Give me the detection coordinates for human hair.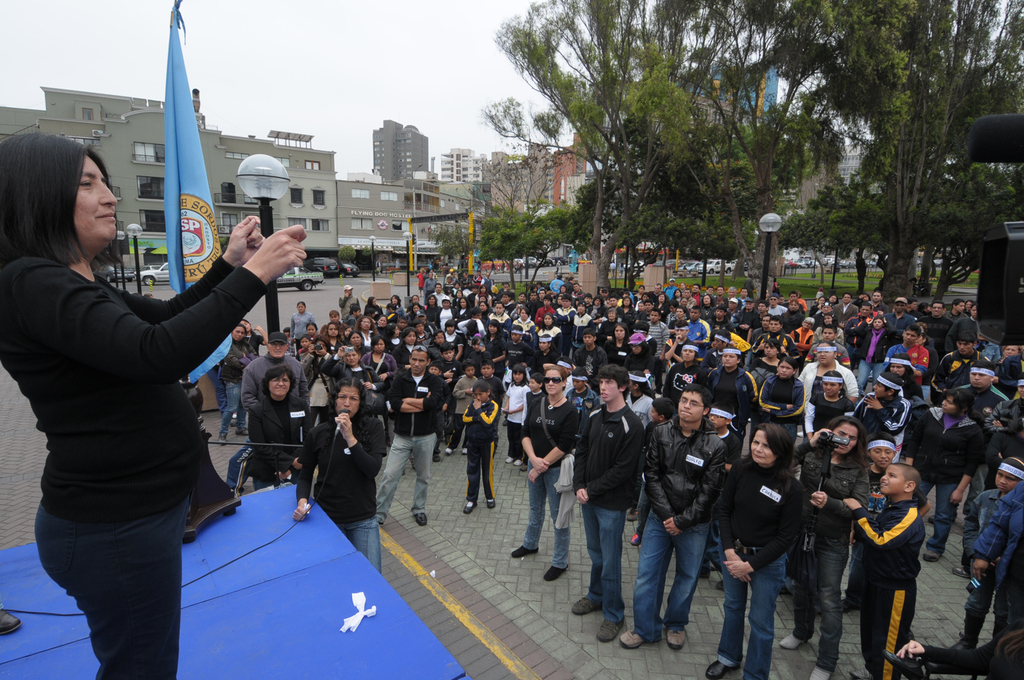
locate(327, 378, 373, 412).
